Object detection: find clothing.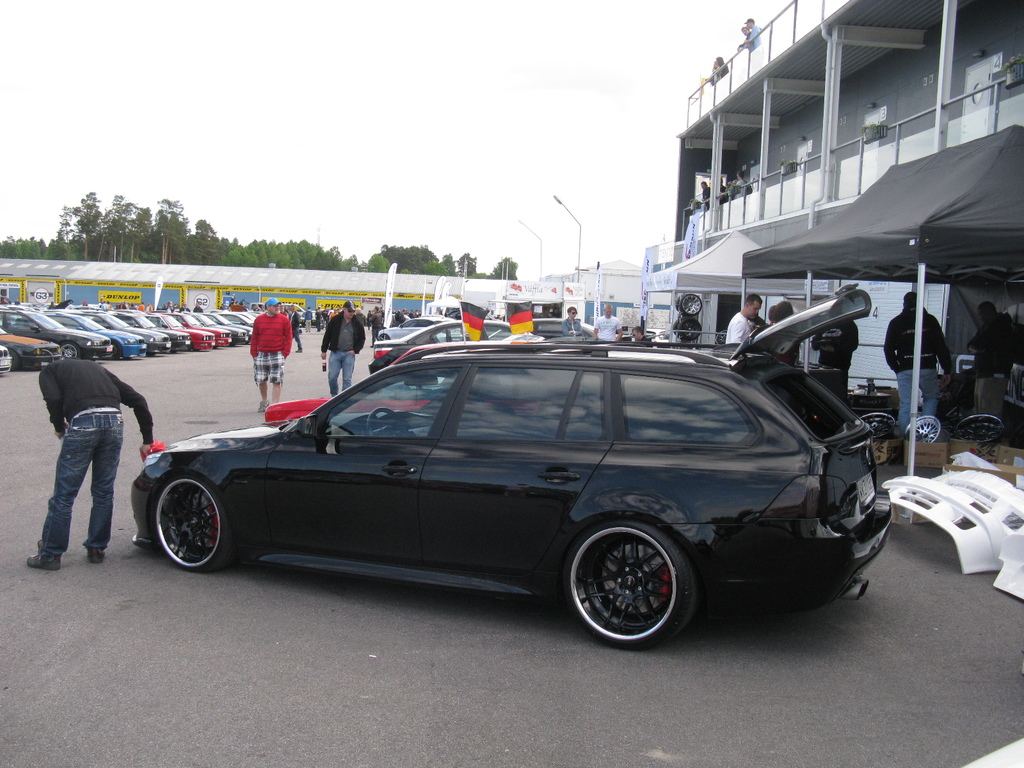
{"x1": 883, "y1": 308, "x2": 954, "y2": 436}.
